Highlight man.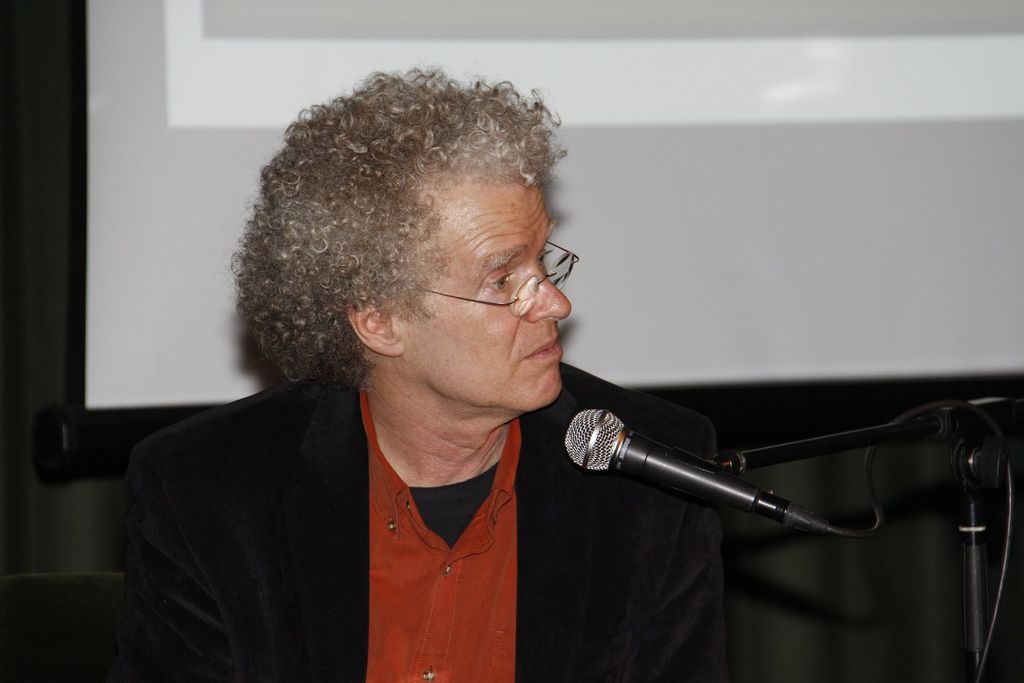
Highlighted region: [123, 58, 744, 682].
